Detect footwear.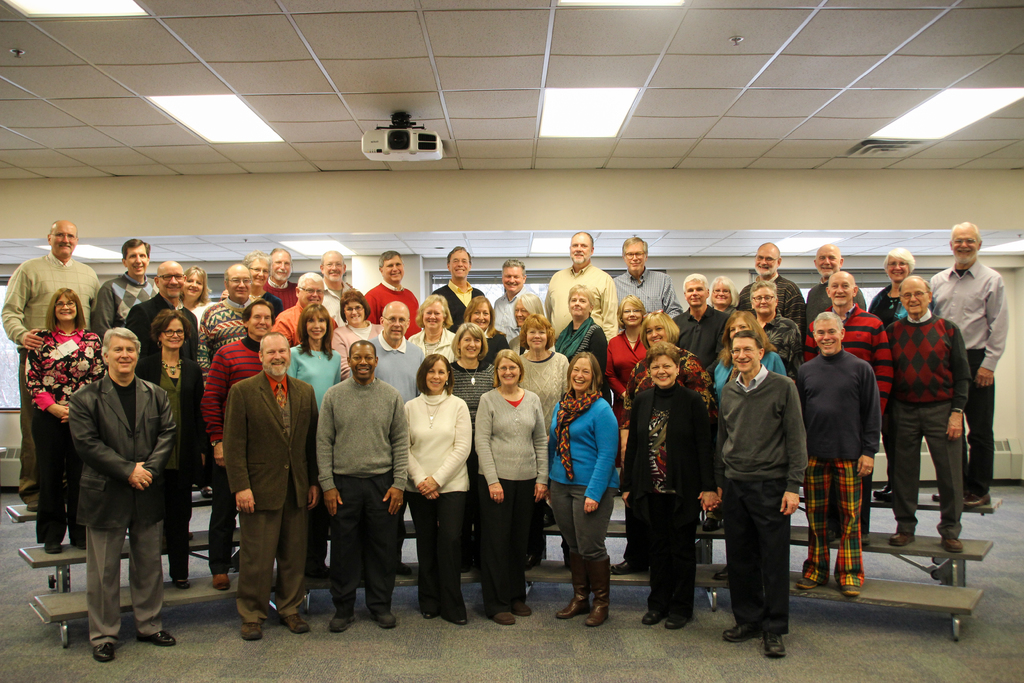
Detected at bbox=[303, 563, 332, 580].
